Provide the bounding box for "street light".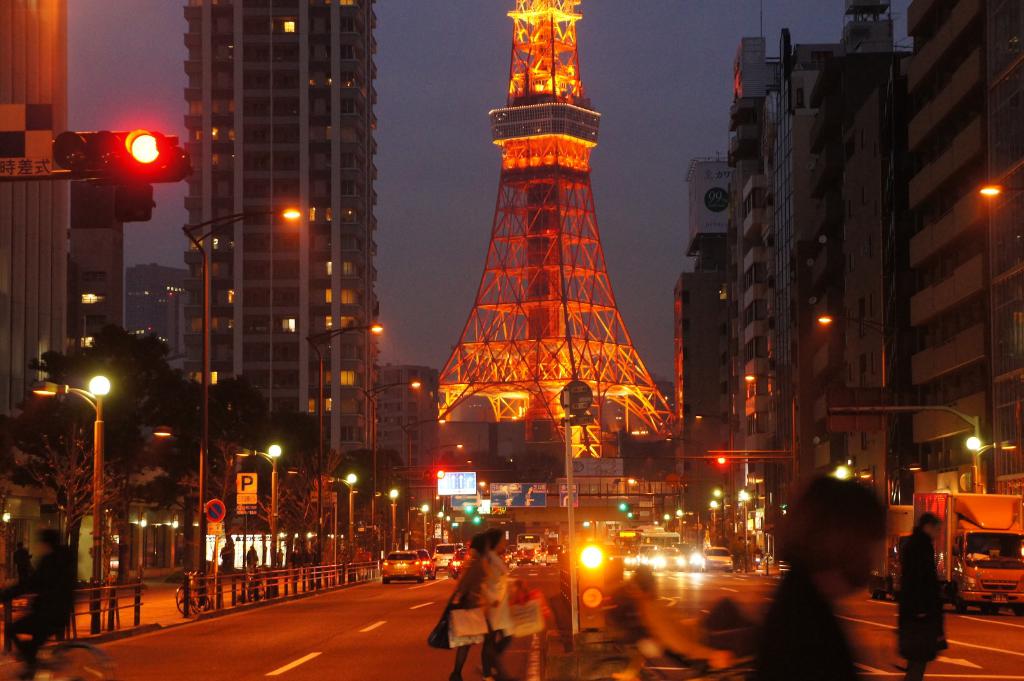
rect(235, 440, 280, 602).
